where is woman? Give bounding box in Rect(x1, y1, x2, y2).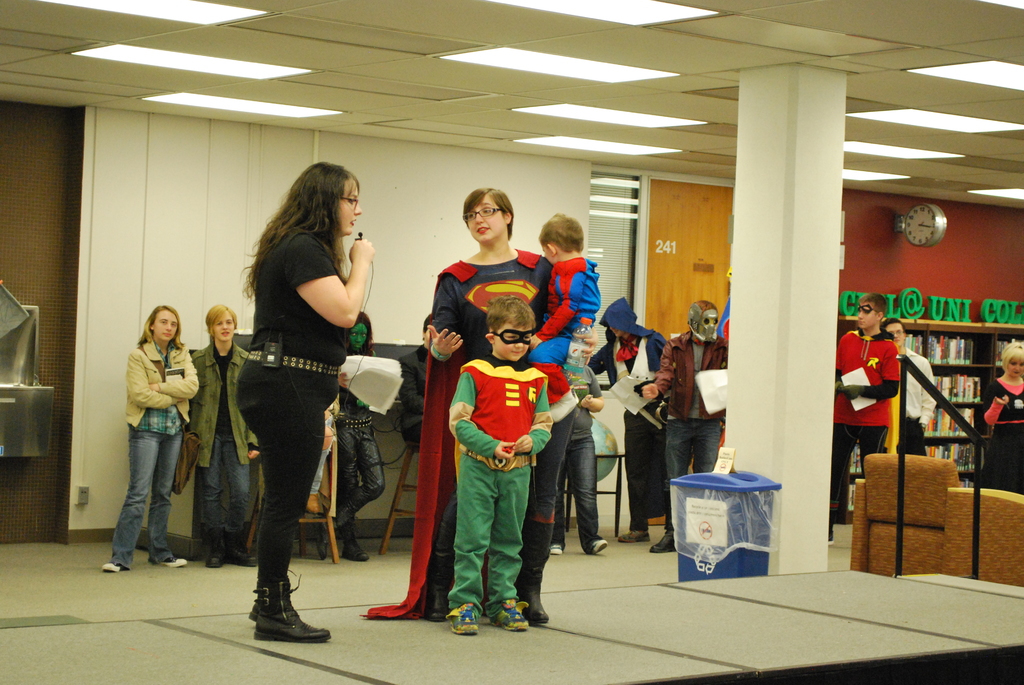
Rect(395, 312, 434, 447).
